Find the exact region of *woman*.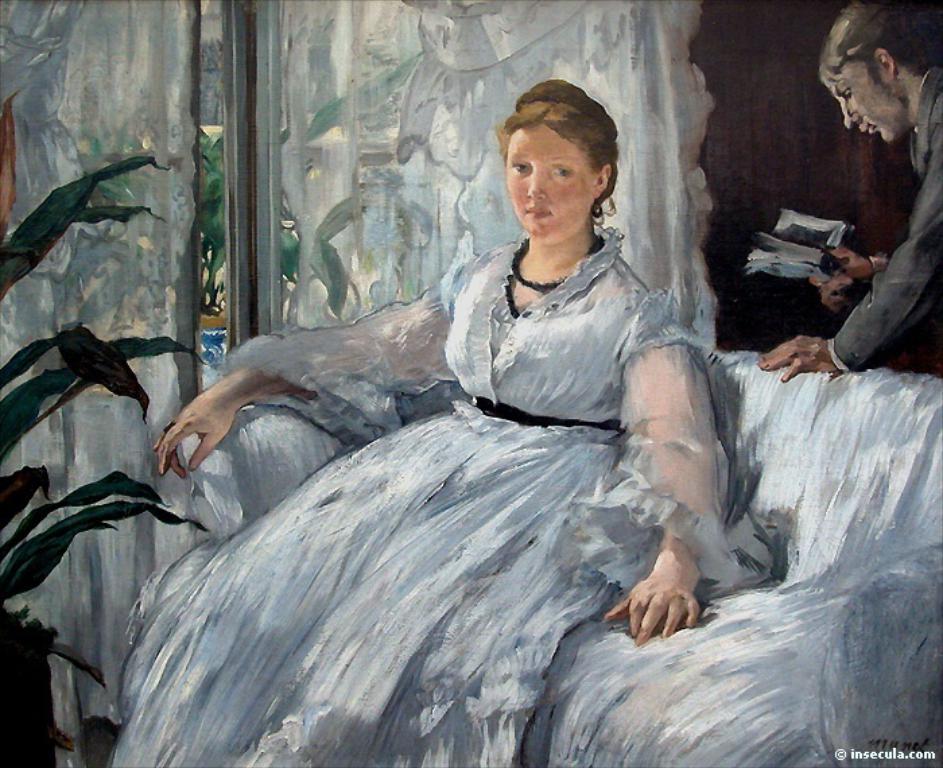
Exact region: crop(154, 101, 800, 719).
